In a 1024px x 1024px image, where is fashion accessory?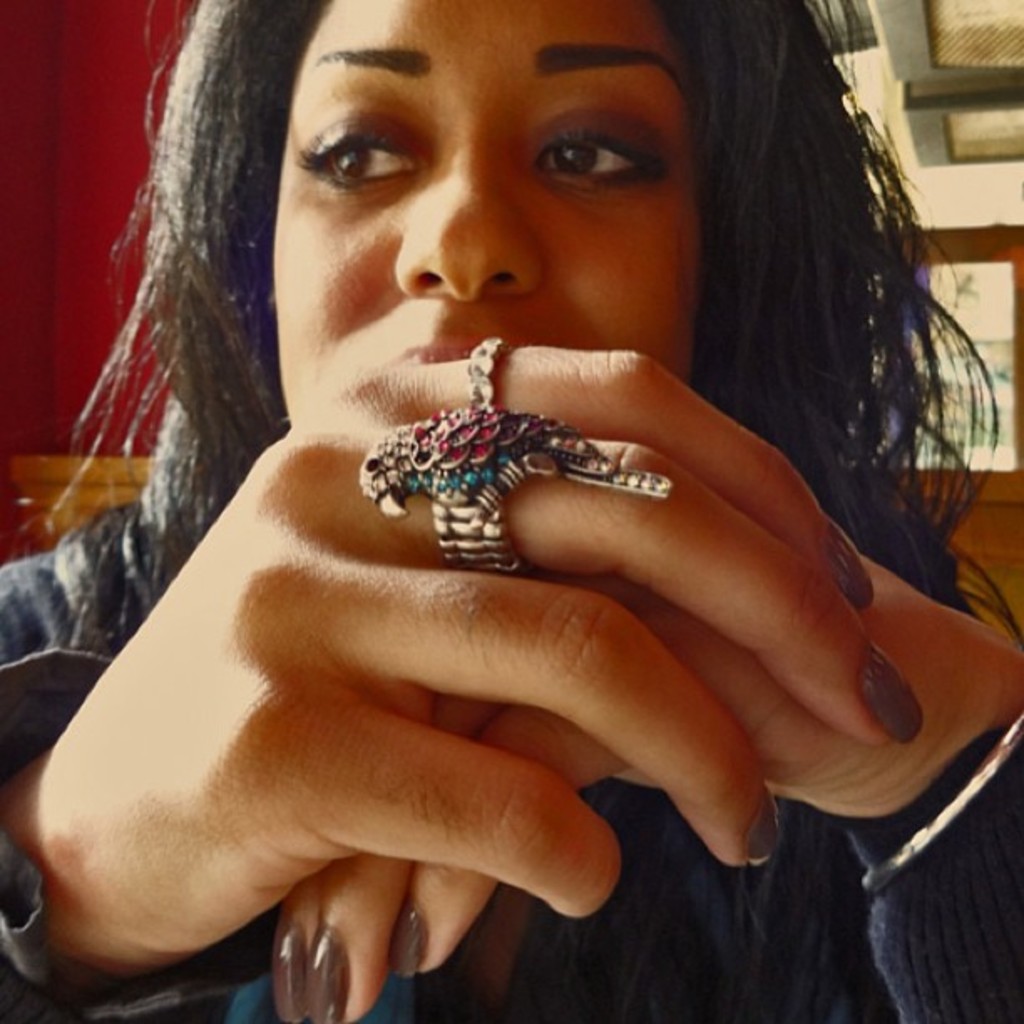
{"left": 463, "top": 326, "right": 514, "bottom": 405}.
